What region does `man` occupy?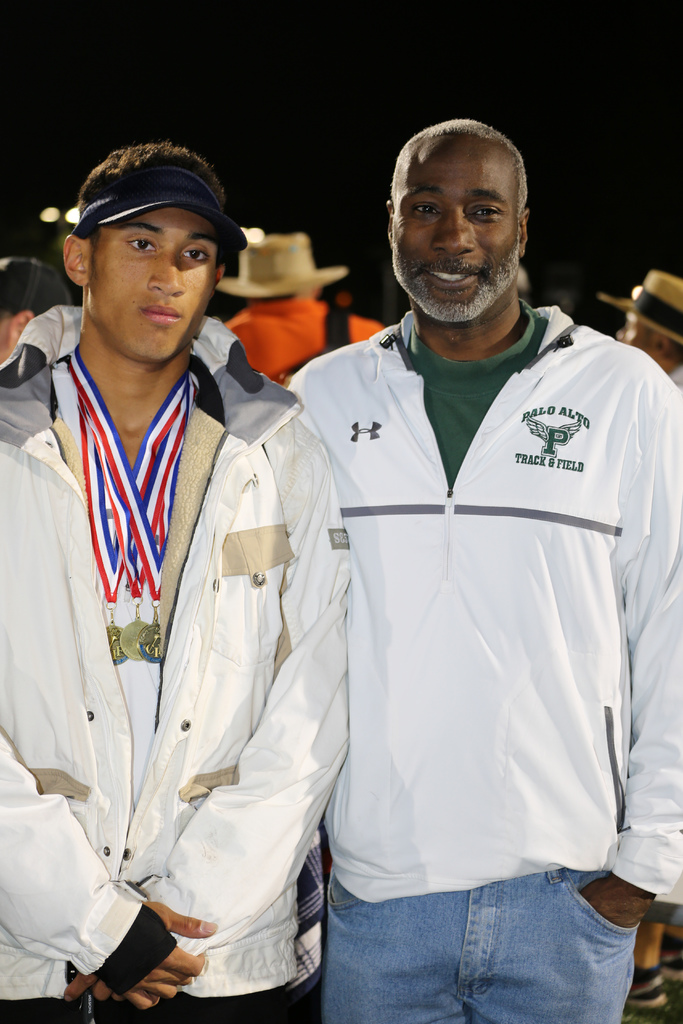
box=[0, 250, 79, 362].
